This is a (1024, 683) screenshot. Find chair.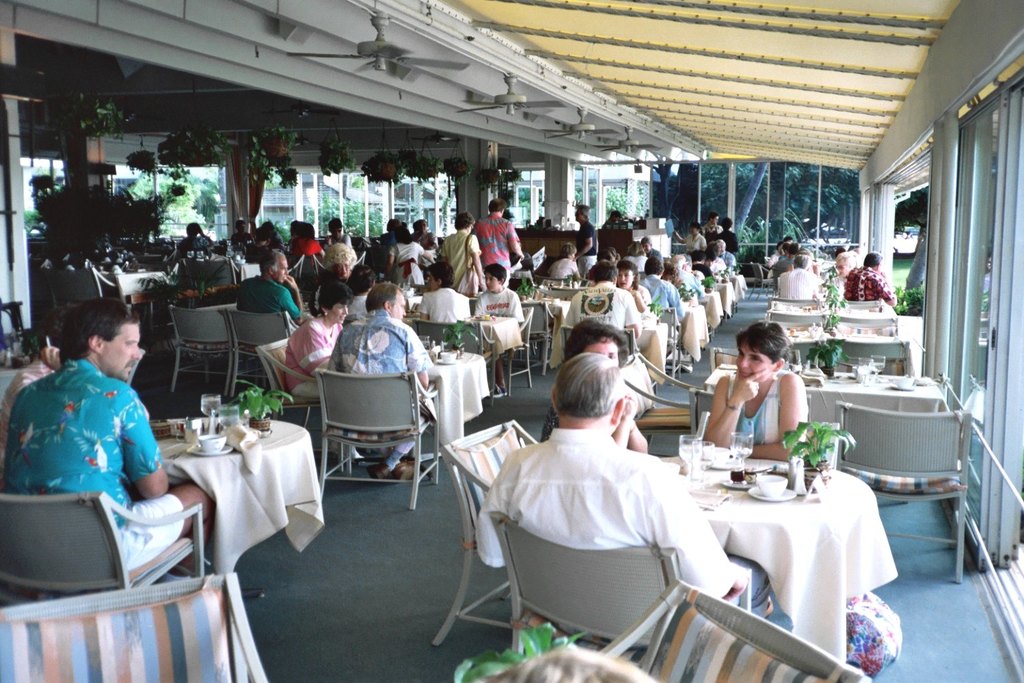
Bounding box: (556,322,634,415).
